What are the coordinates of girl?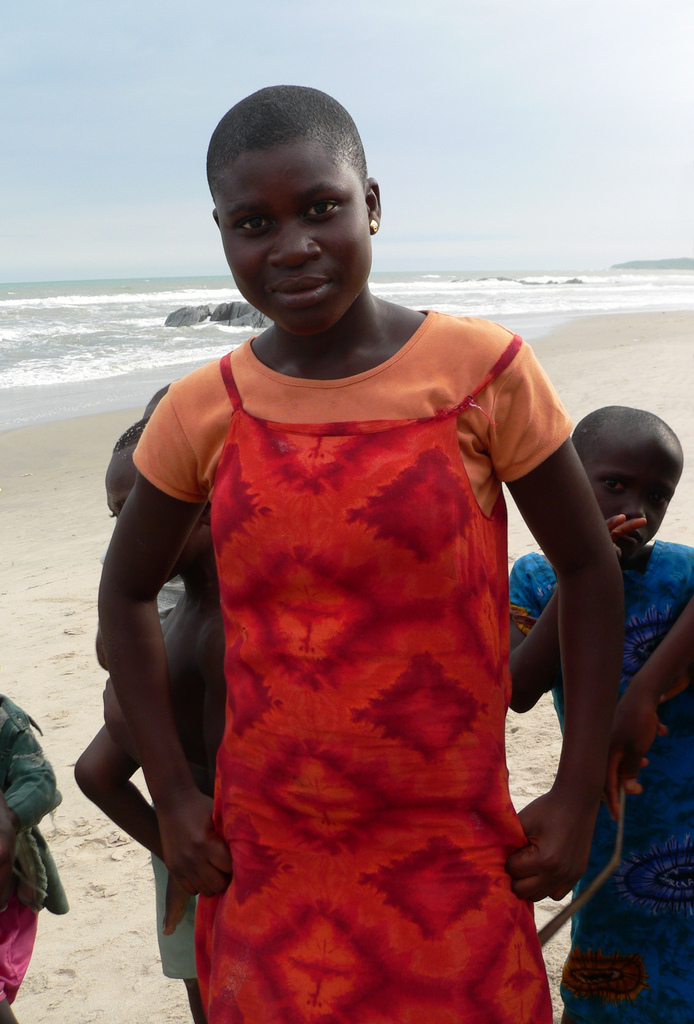
rect(97, 81, 625, 1022).
